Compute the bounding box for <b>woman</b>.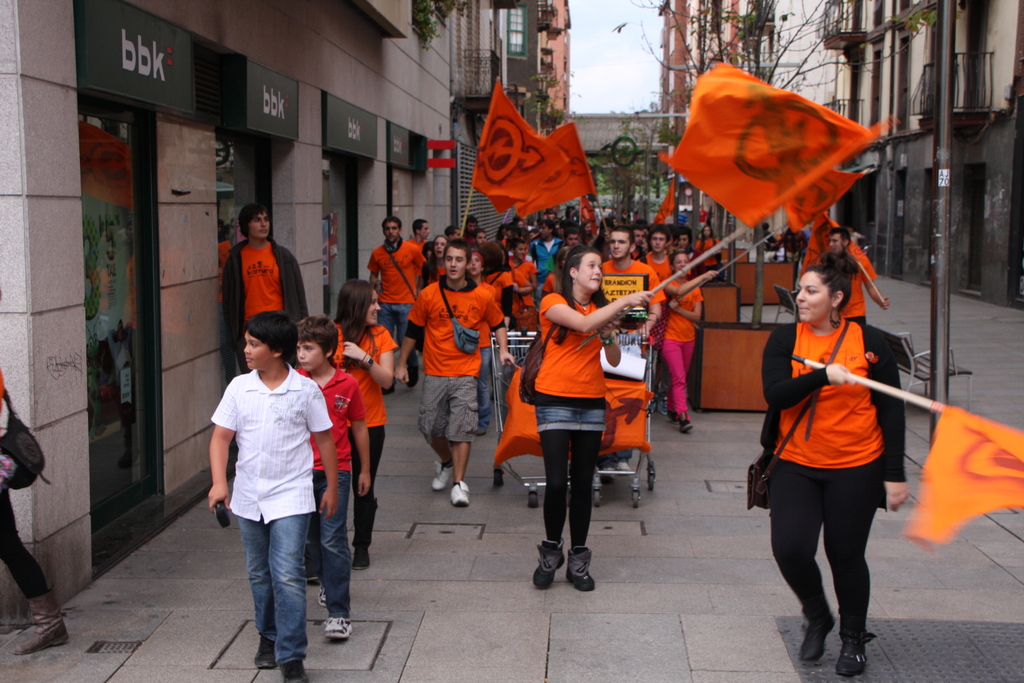
BBox(696, 220, 724, 268).
